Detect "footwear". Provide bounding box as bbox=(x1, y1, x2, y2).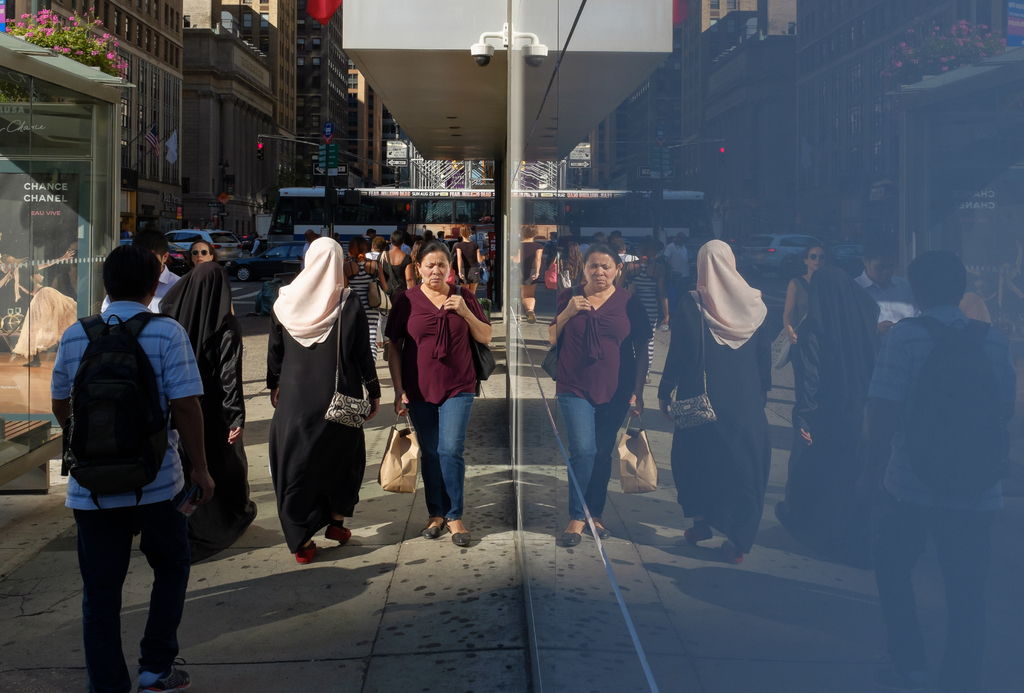
bbox=(293, 541, 321, 564).
